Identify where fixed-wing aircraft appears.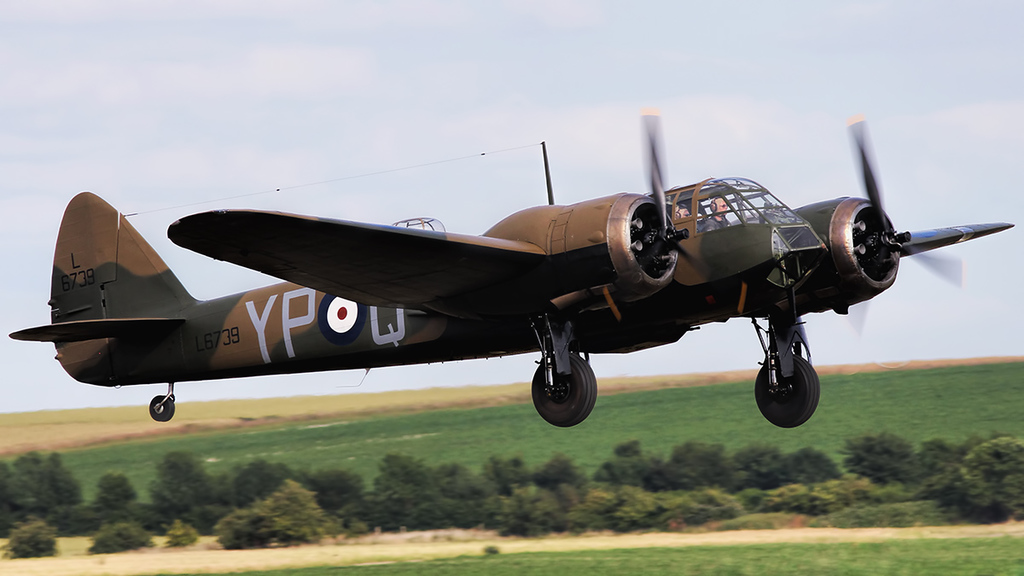
Appears at bbox=[2, 107, 1018, 433].
